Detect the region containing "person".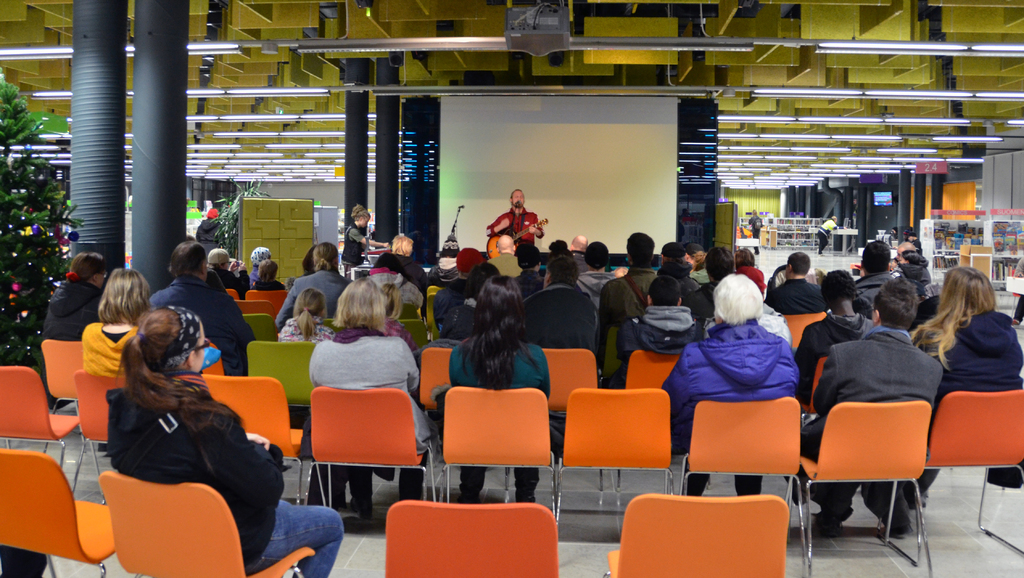
x1=83 y1=264 x2=149 y2=373.
